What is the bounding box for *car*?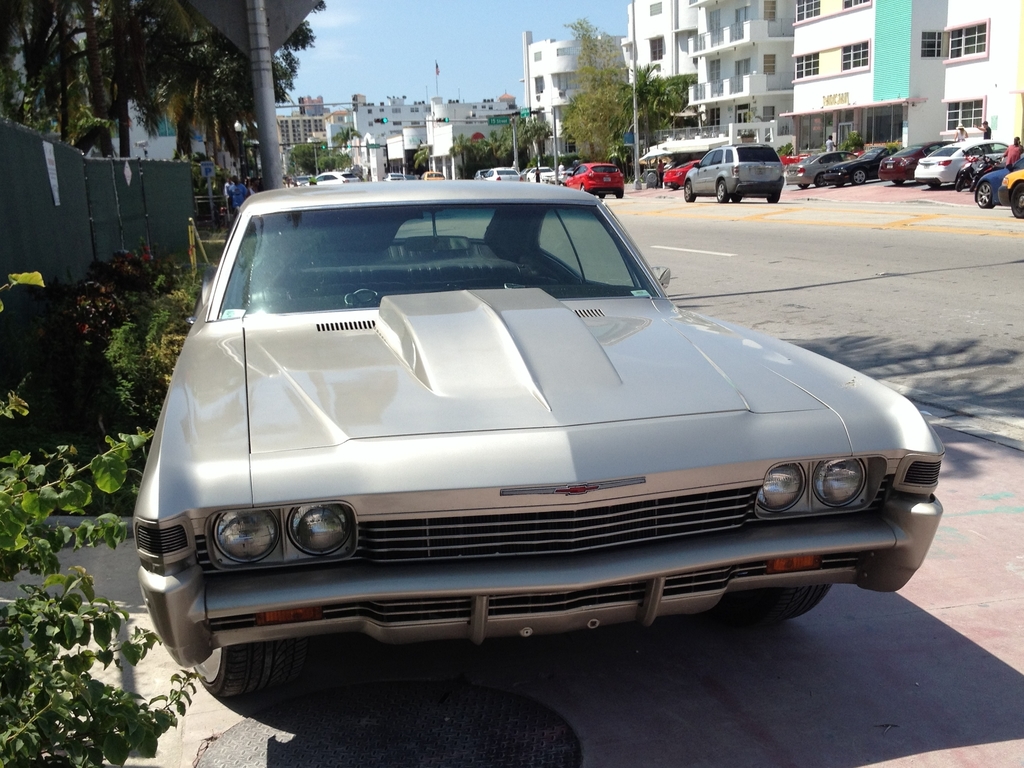
crop(308, 171, 360, 188).
